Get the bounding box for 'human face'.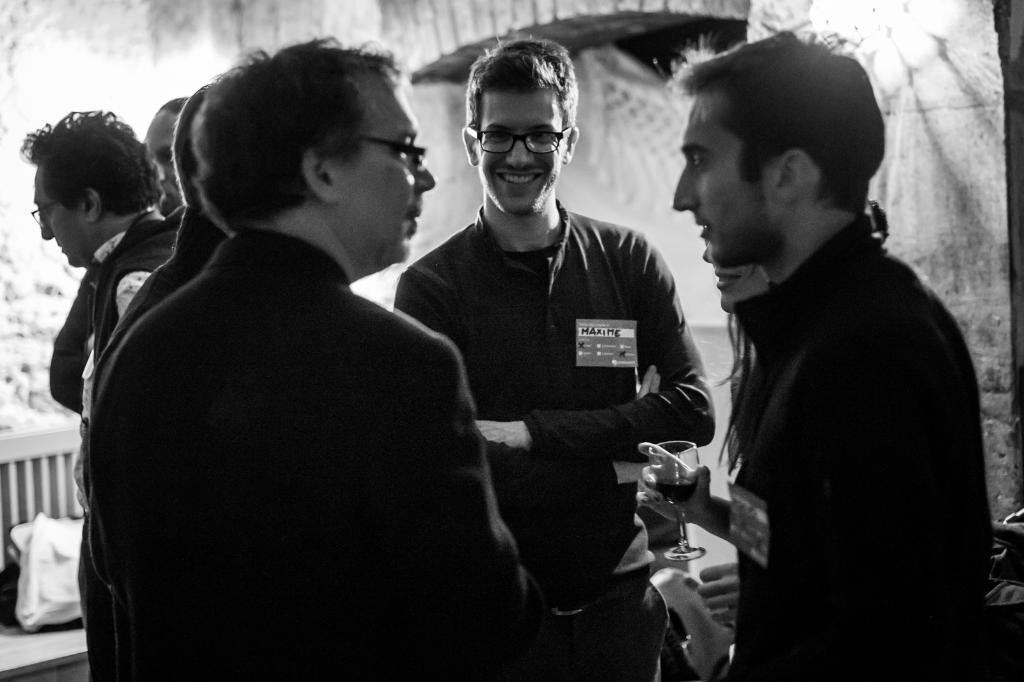
(x1=340, y1=80, x2=435, y2=268).
